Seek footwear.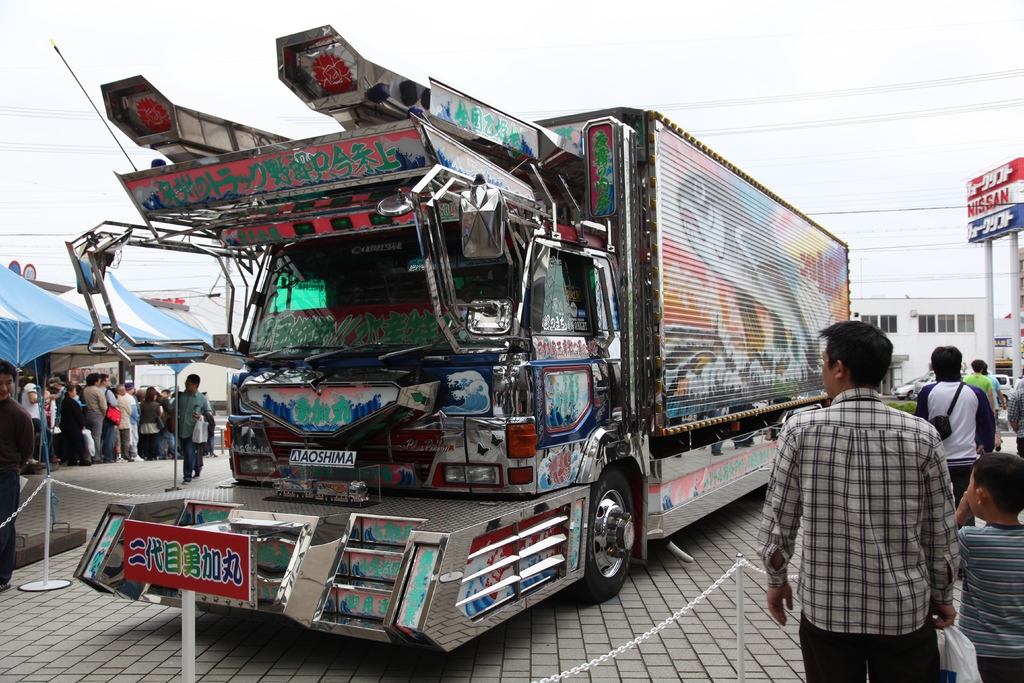
bbox=[115, 456, 130, 464].
